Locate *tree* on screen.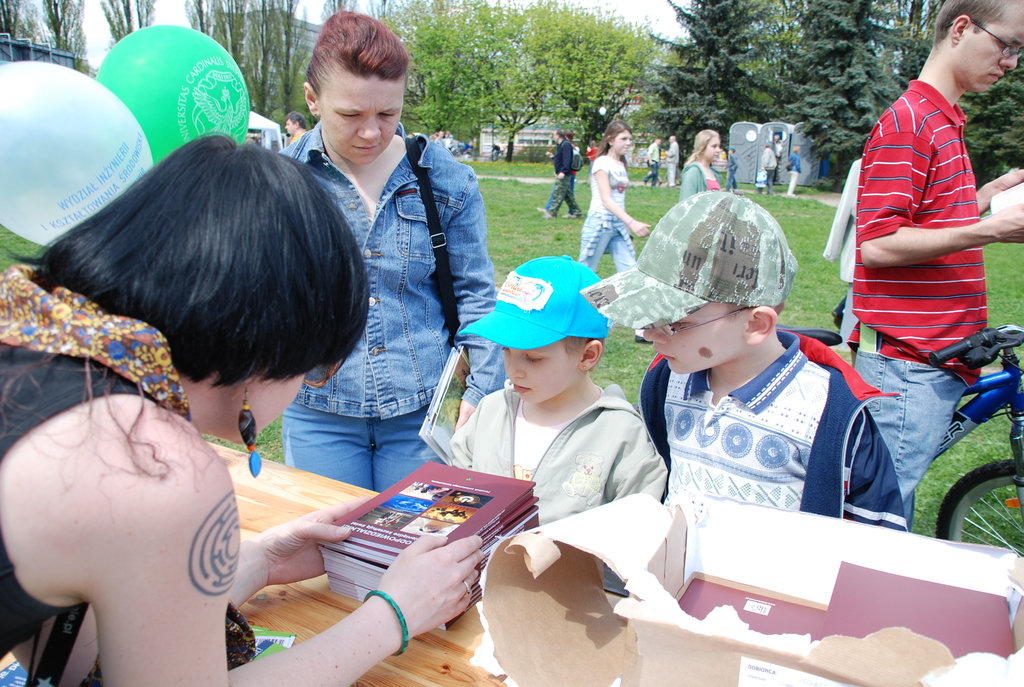
On screen at {"left": 0, "top": 0, "right": 43, "bottom": 28}.
